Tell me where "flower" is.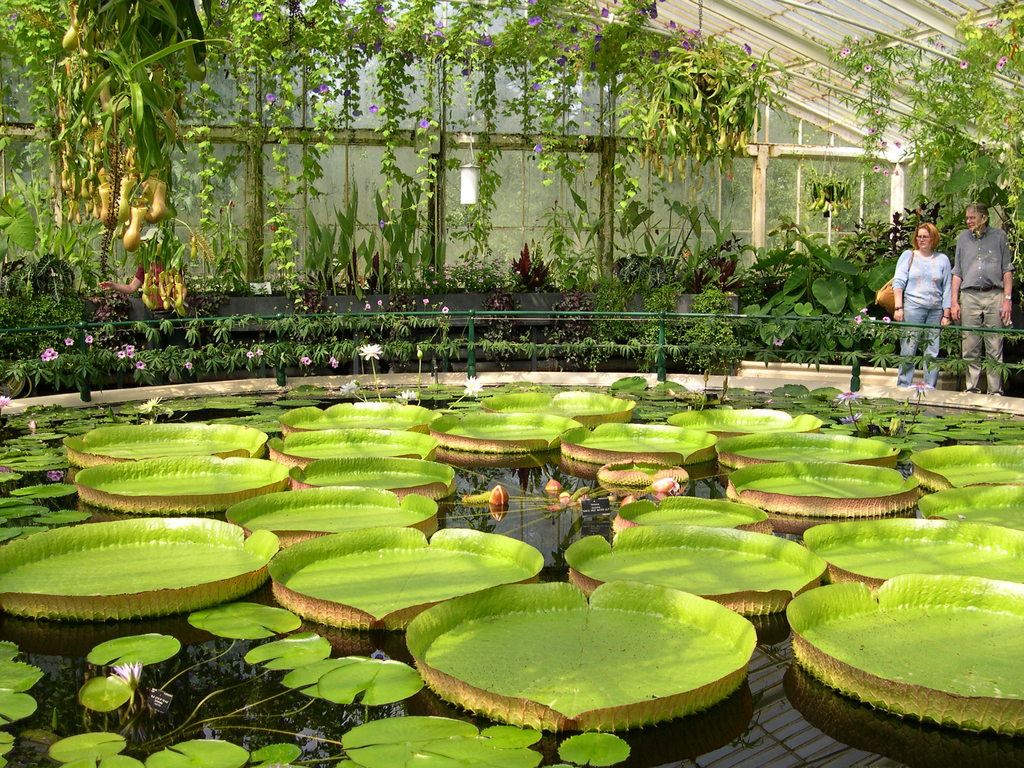
"flower" is at detection(329, 359, 341, 368).
